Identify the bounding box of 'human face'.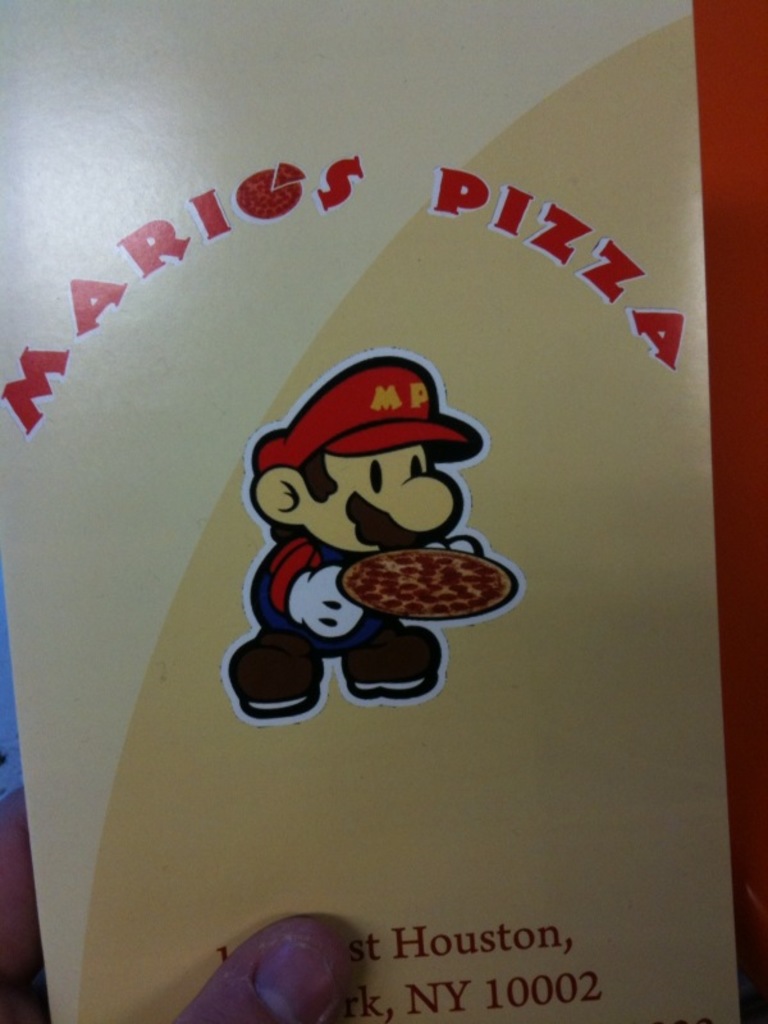
select_region(301, 445, 458, 549).
